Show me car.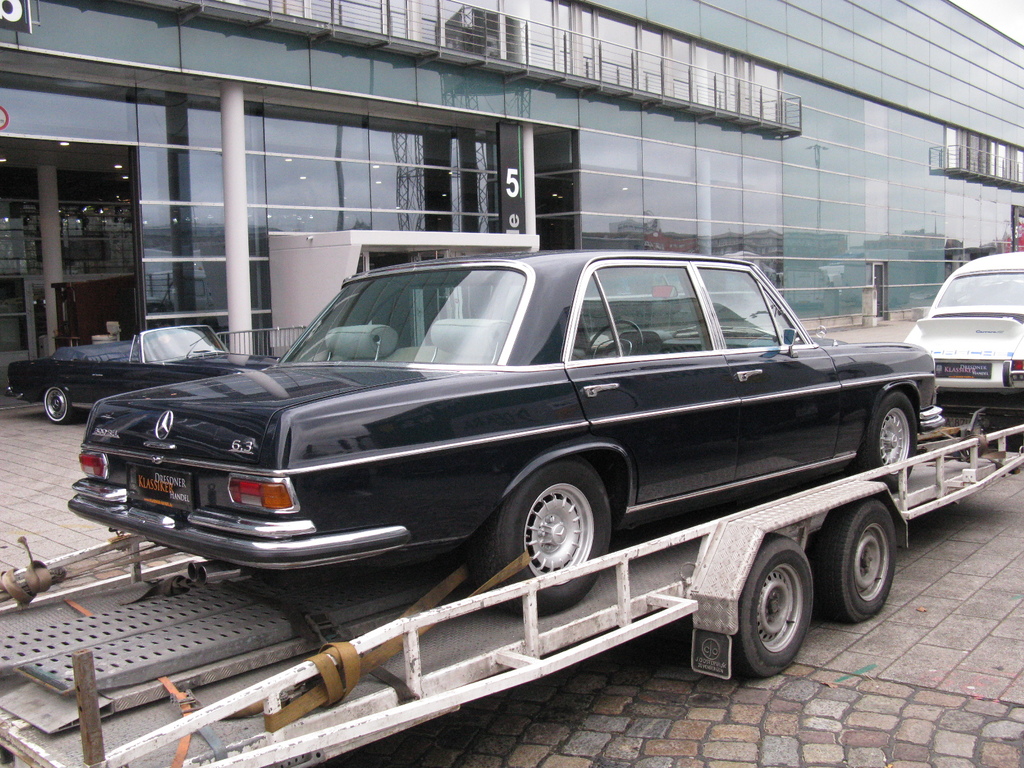
car is here: [915, 243, 1018, 408].
